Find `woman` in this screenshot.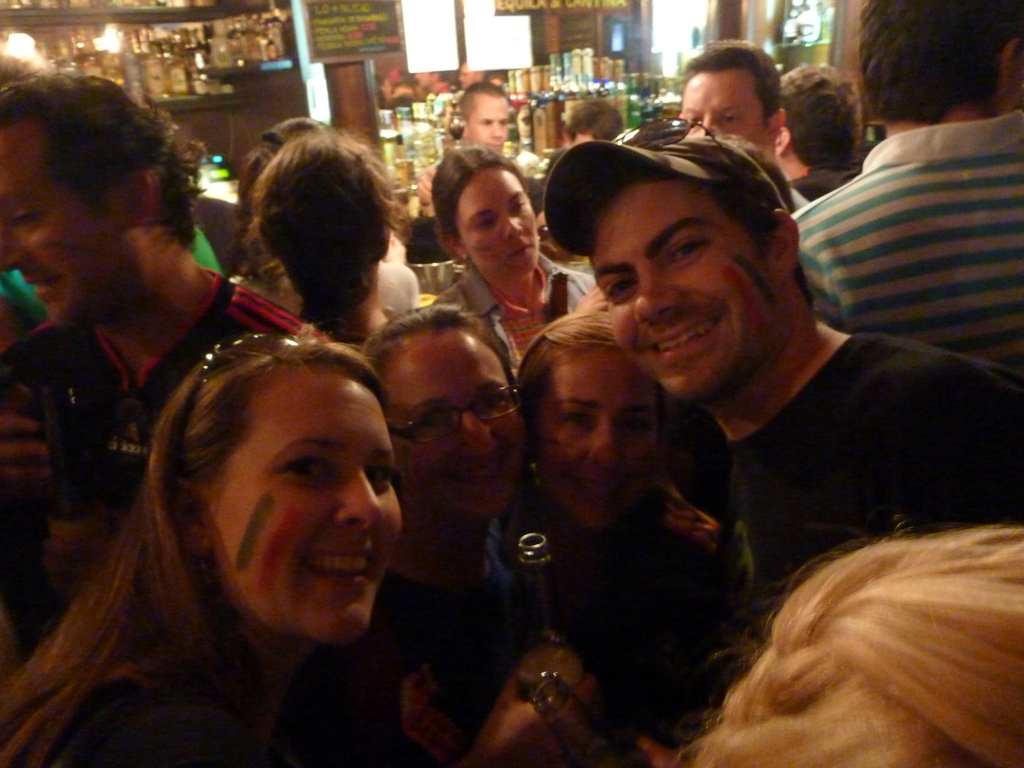
The bounding box for `woman` is <bbox>426, 150, 602, 361</bbox>.
